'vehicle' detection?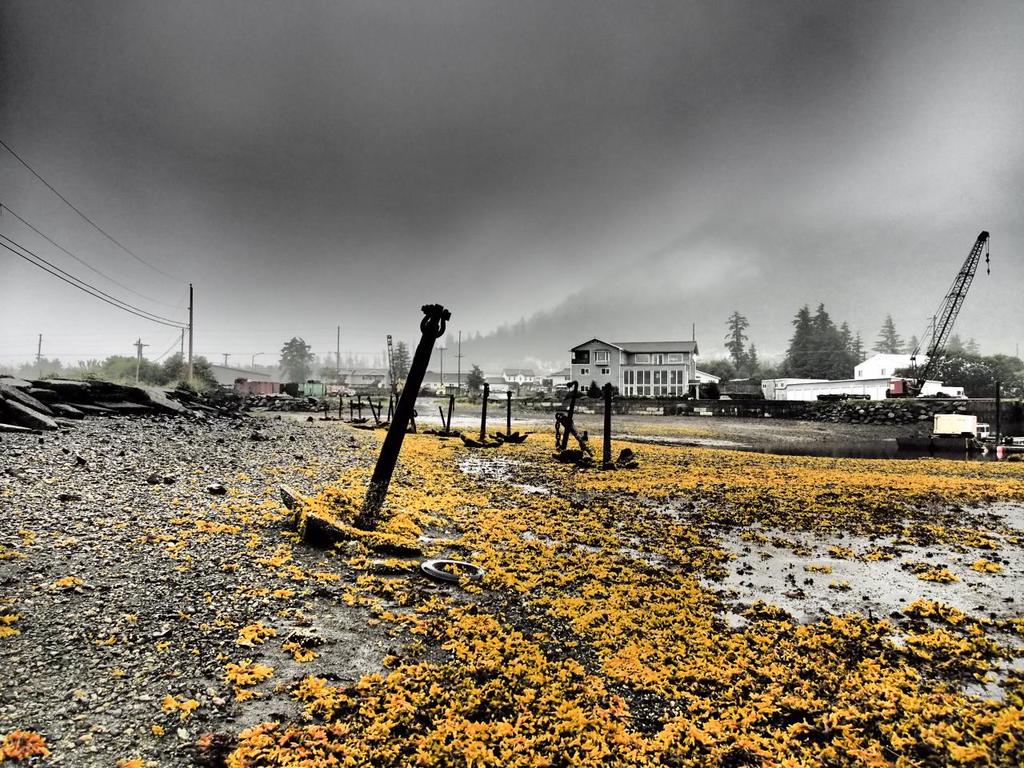
select_region(886, 226, 990, 398)
